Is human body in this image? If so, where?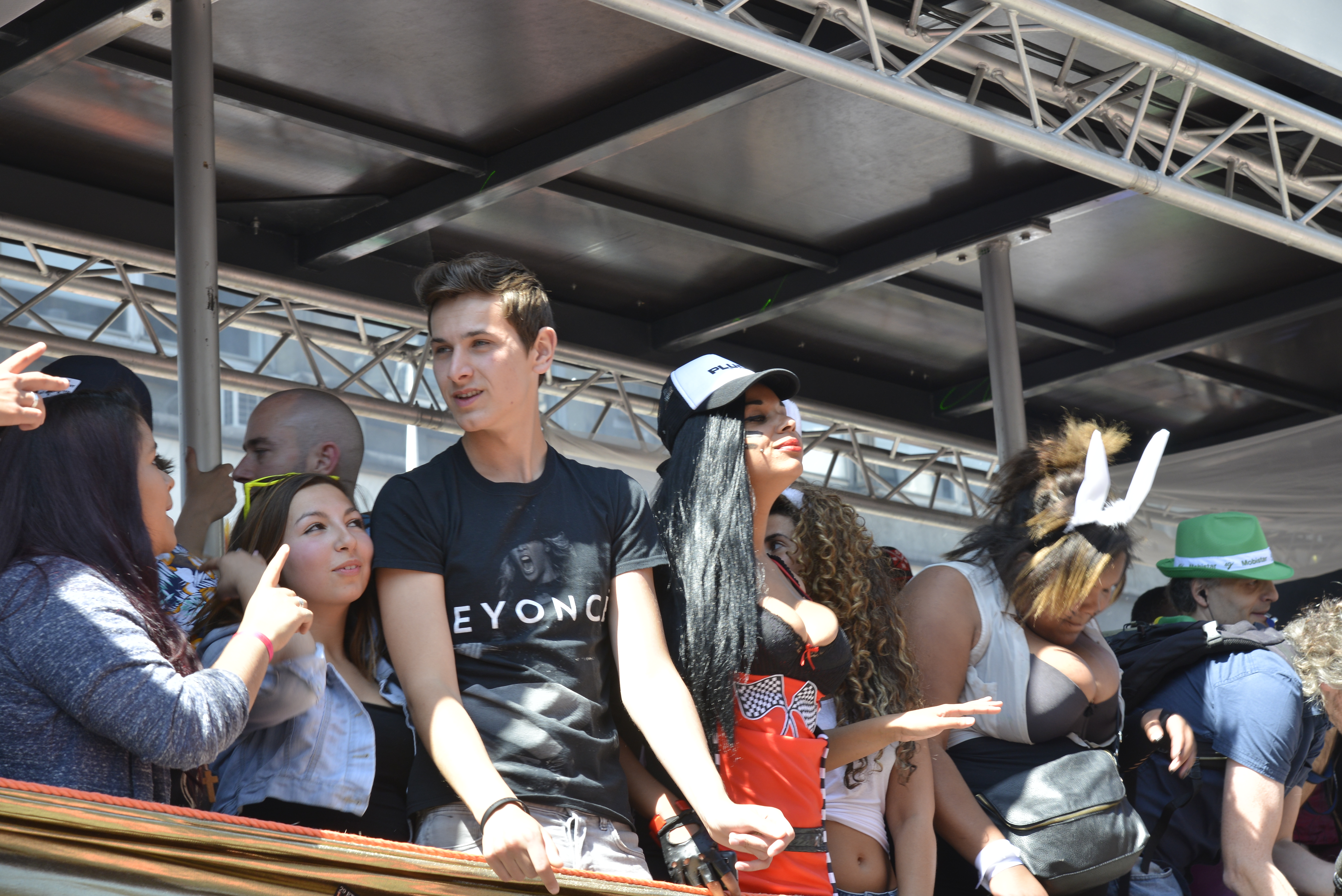
Yes, at x1=43, y1=138, x2=94, y2=189.
